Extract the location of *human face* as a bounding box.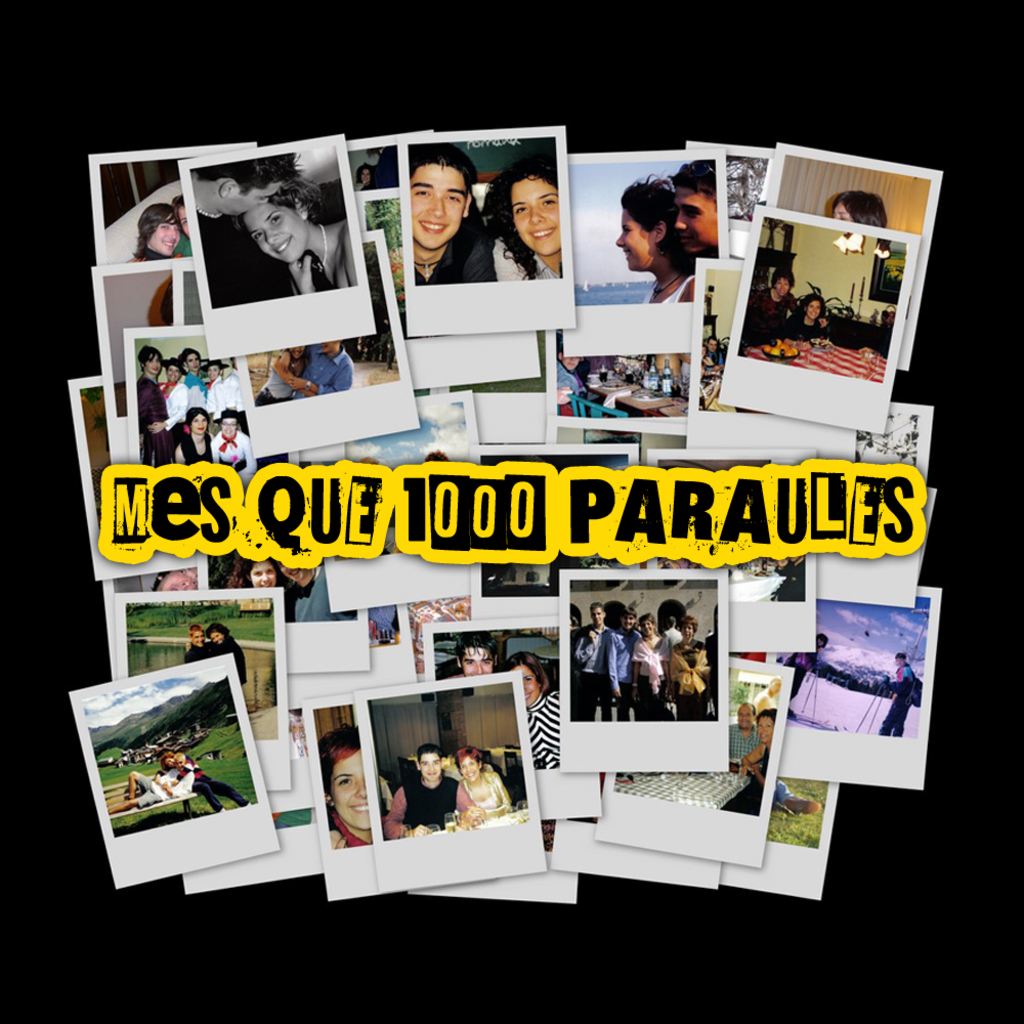
506, 174, 566, 256.
